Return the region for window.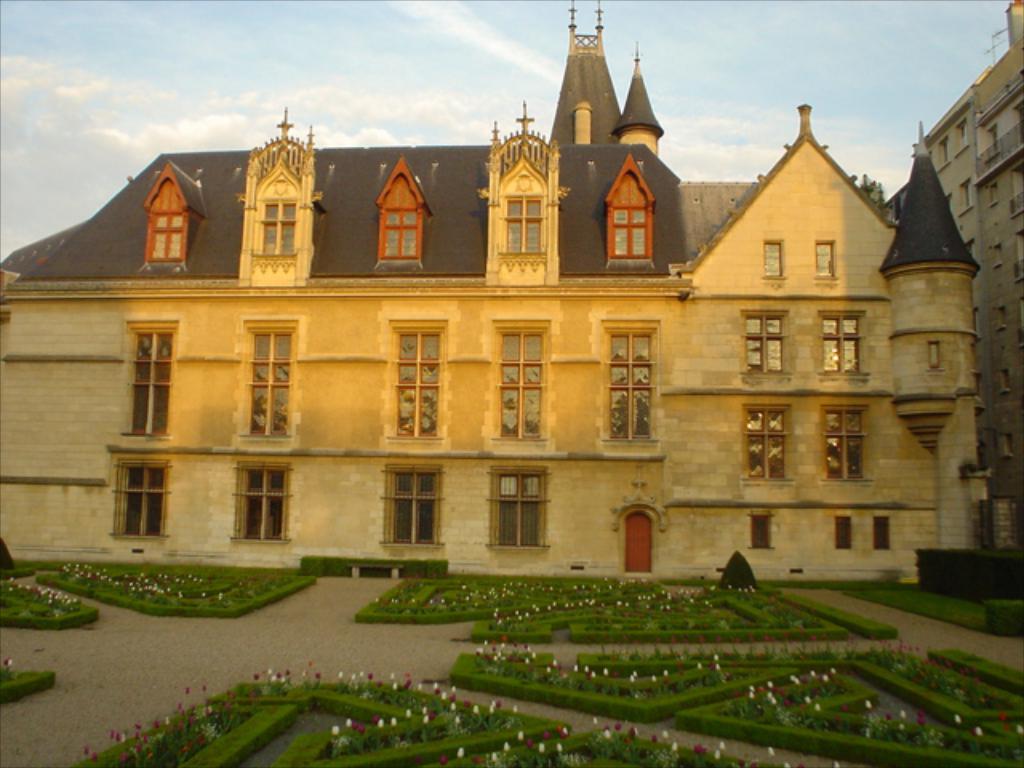
left=115, top=461, right=168, bottom=538.
